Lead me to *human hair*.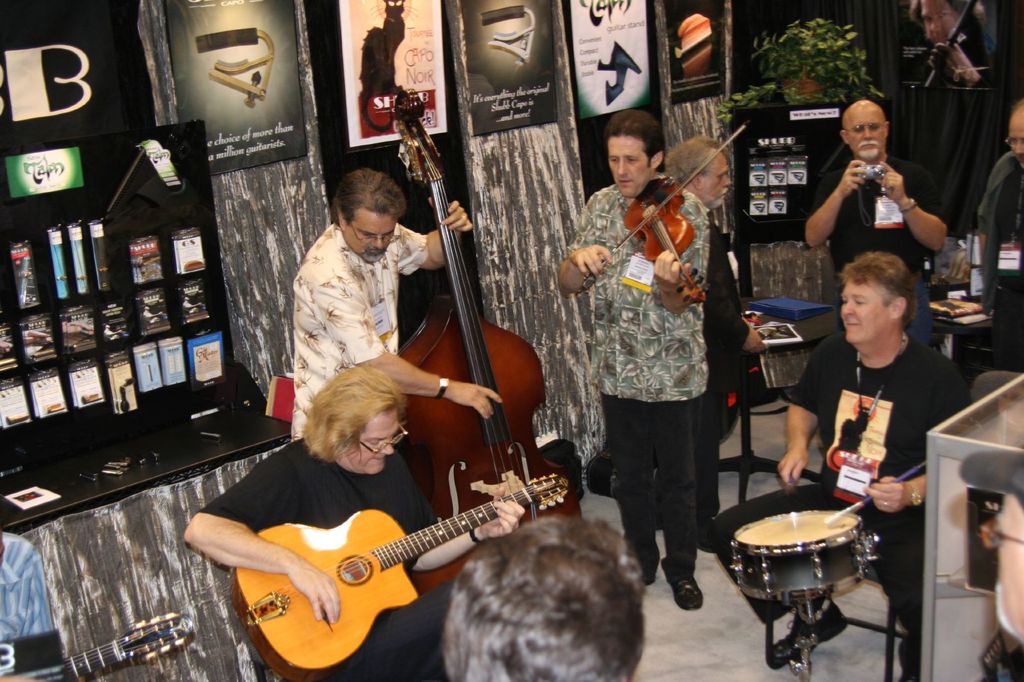
Lead to l=675, t=135, r=722, b=181.
